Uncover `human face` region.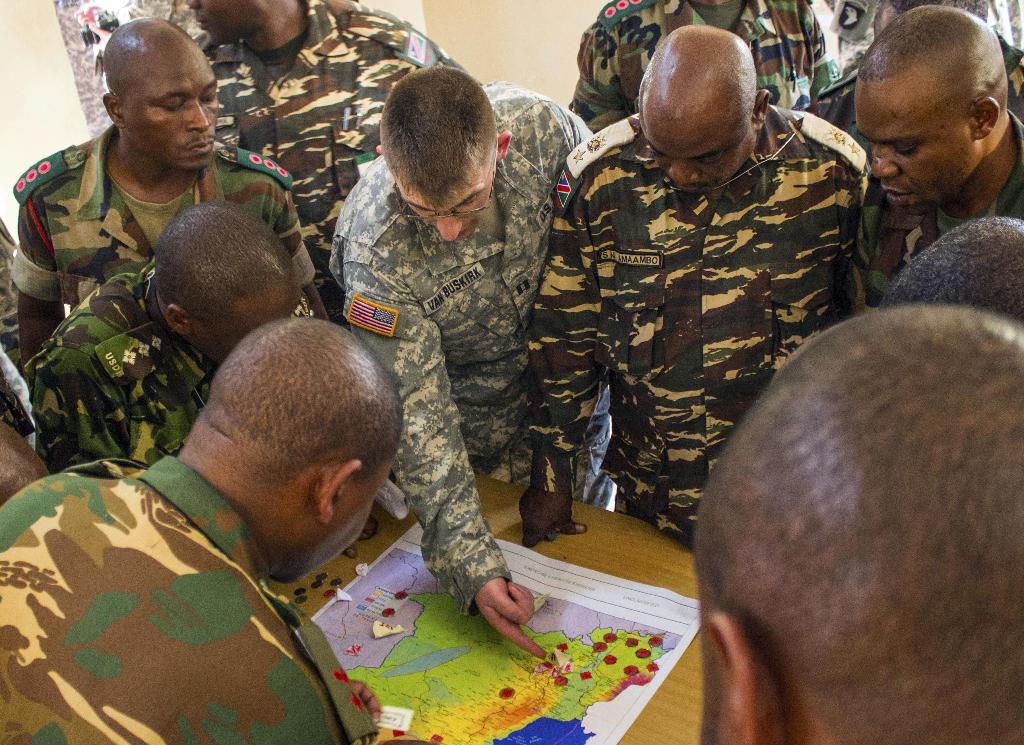
Uncovered: rect(187, 0, 260, 42).
